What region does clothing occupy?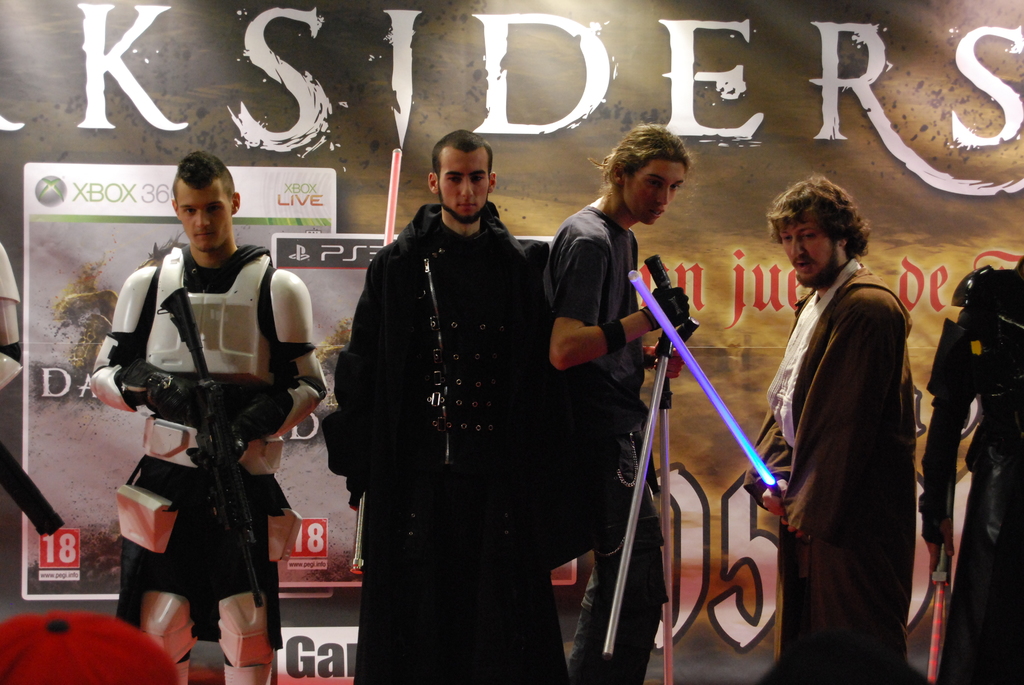
select_region(742, 264, 916, 659).
